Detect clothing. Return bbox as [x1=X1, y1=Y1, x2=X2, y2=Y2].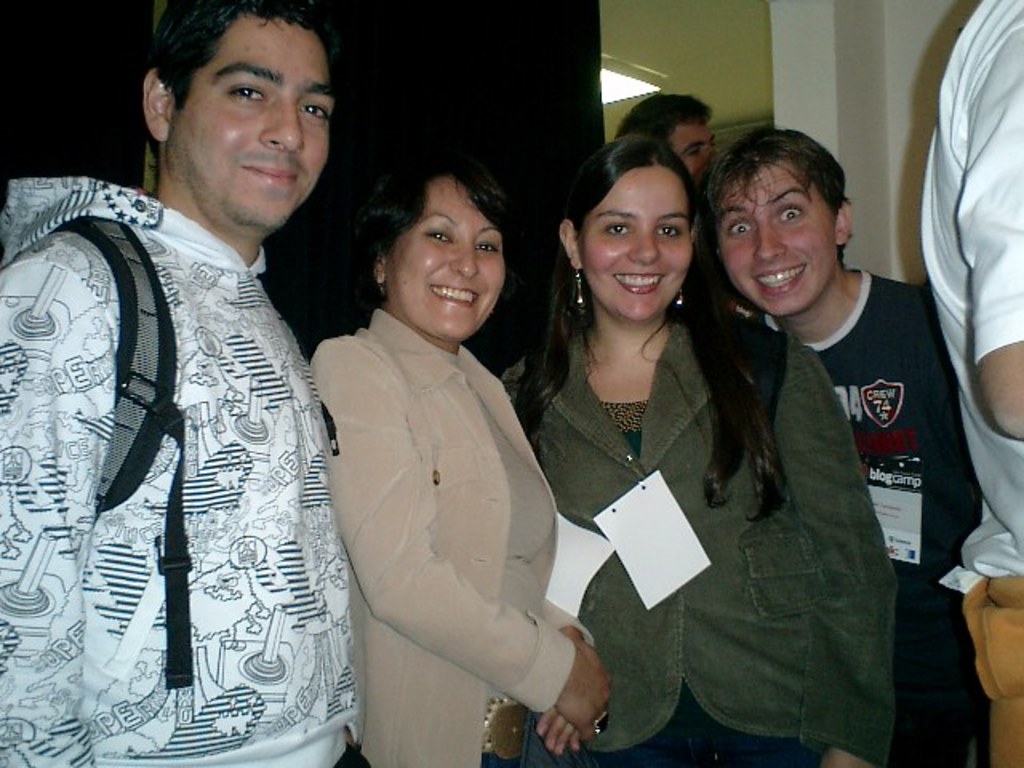
[x1=494, y1=286, x2=899, y2=766].
